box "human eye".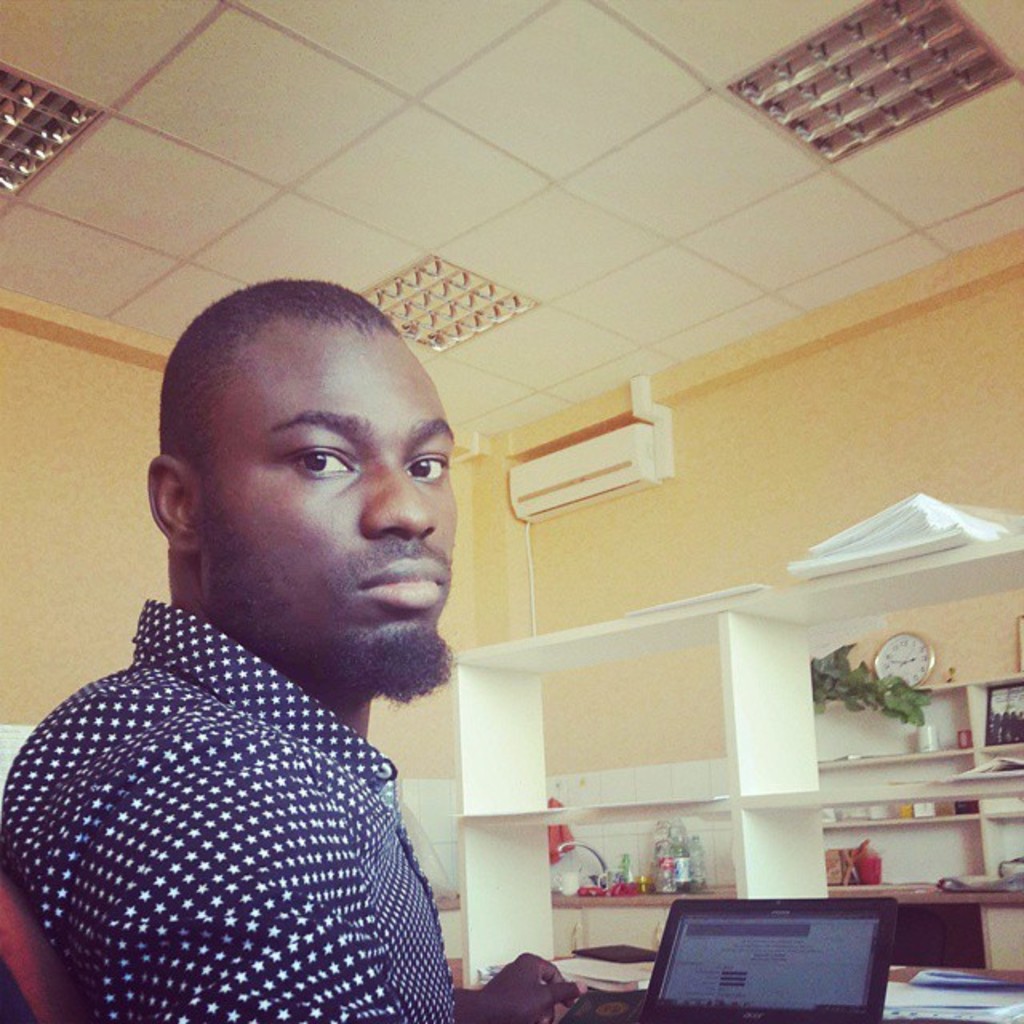
<region>278, 432, 362, 486</region>.
